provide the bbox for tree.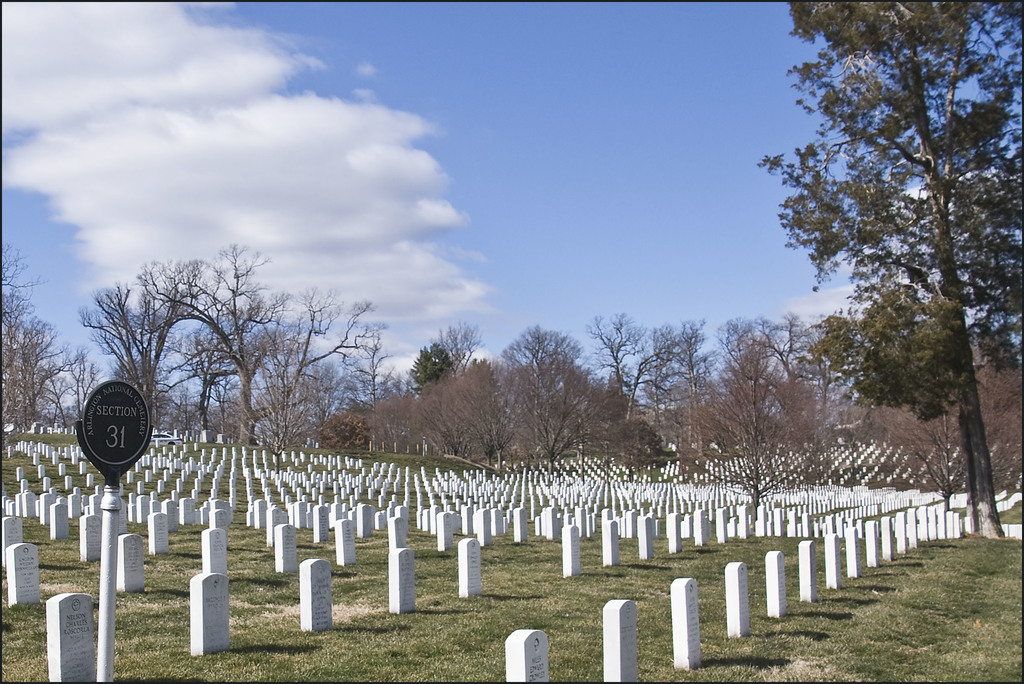
<box>410,345,456,395</box>.
